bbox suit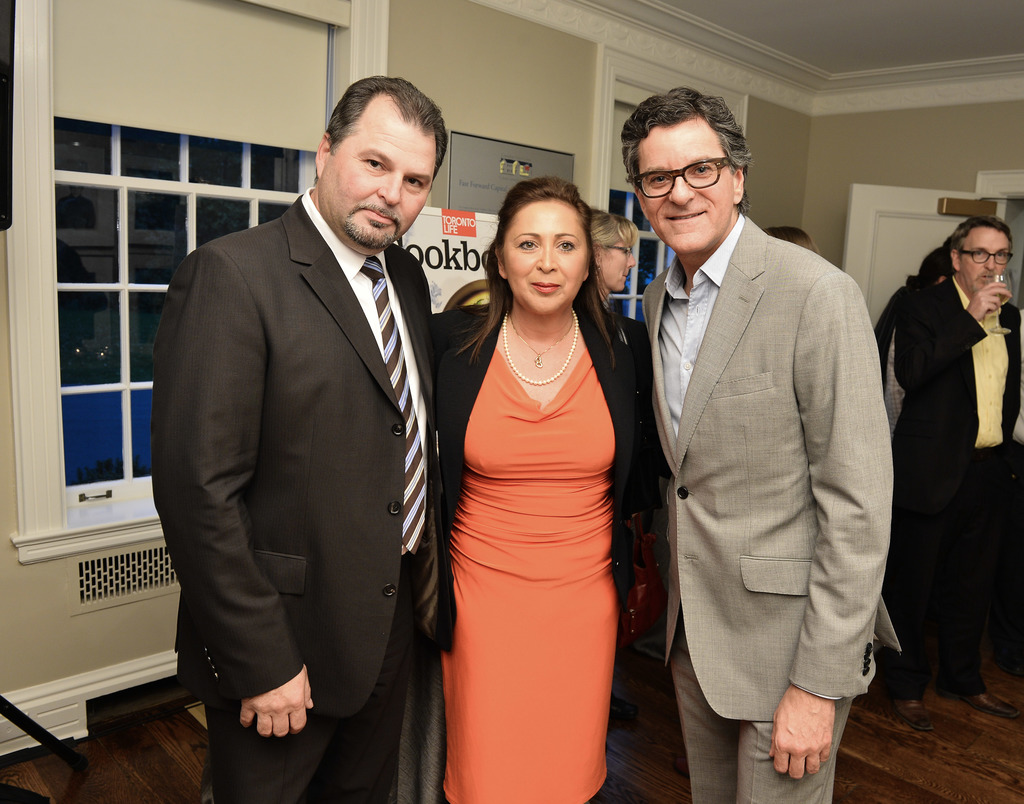
893:271:1023:702
